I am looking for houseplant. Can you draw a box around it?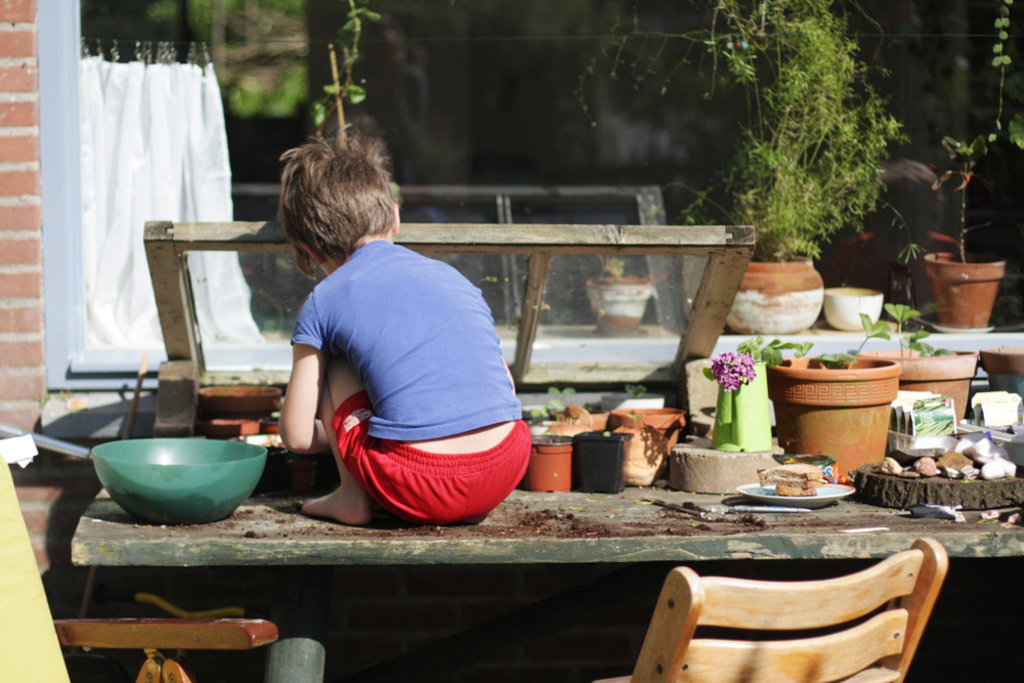
Sure, the bounding box is {"left": 586, "top": 238, "right": 656, "bottom": 327}.
